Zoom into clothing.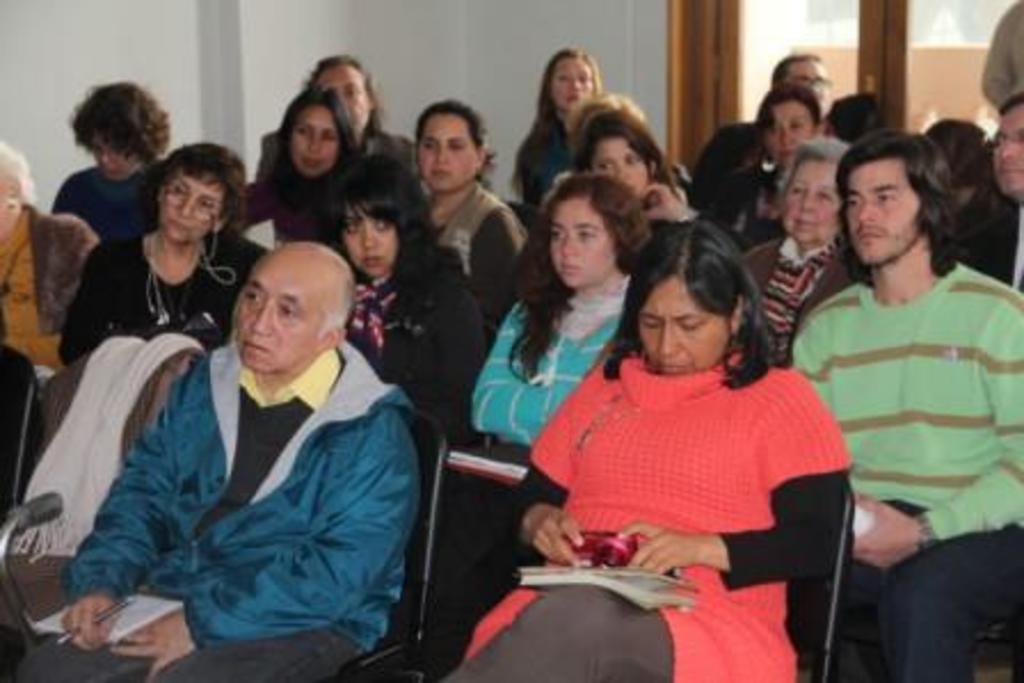
Zoom target: box=[398, 270, 635, 674].
